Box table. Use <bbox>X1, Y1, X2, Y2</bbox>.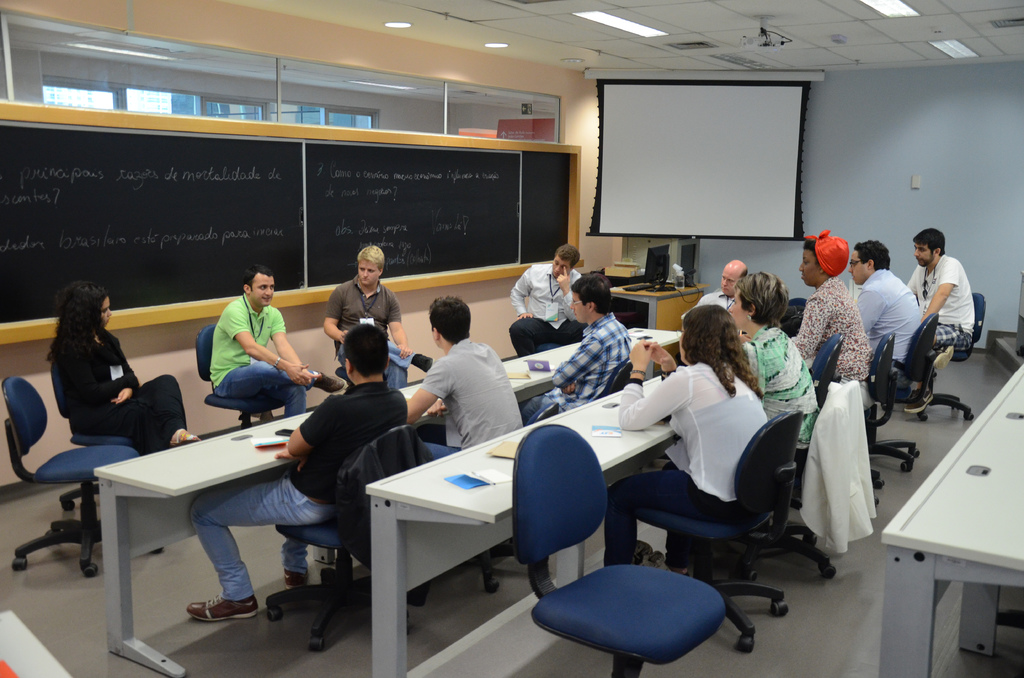
<bbox>0, 608, 76, 677</bbox>.
